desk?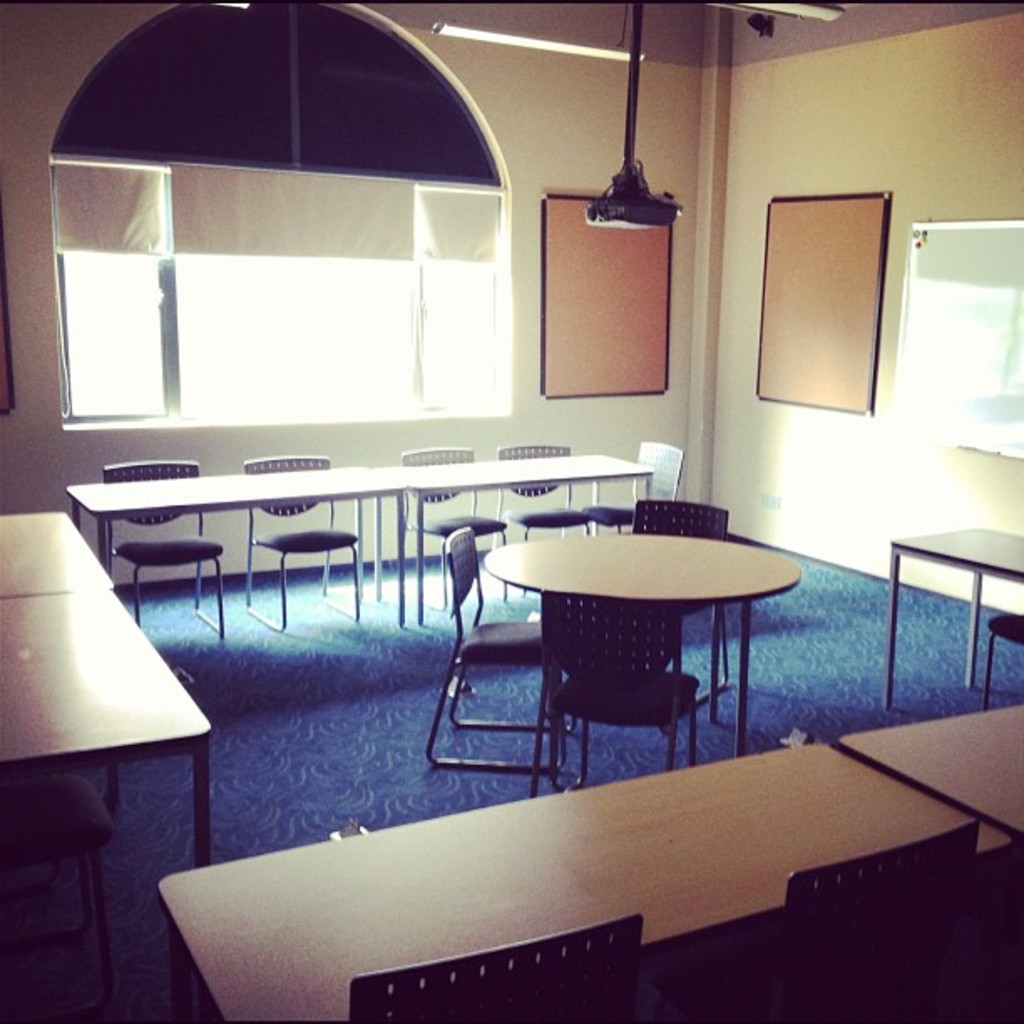
select_region(141, 723, 984, 1023)
